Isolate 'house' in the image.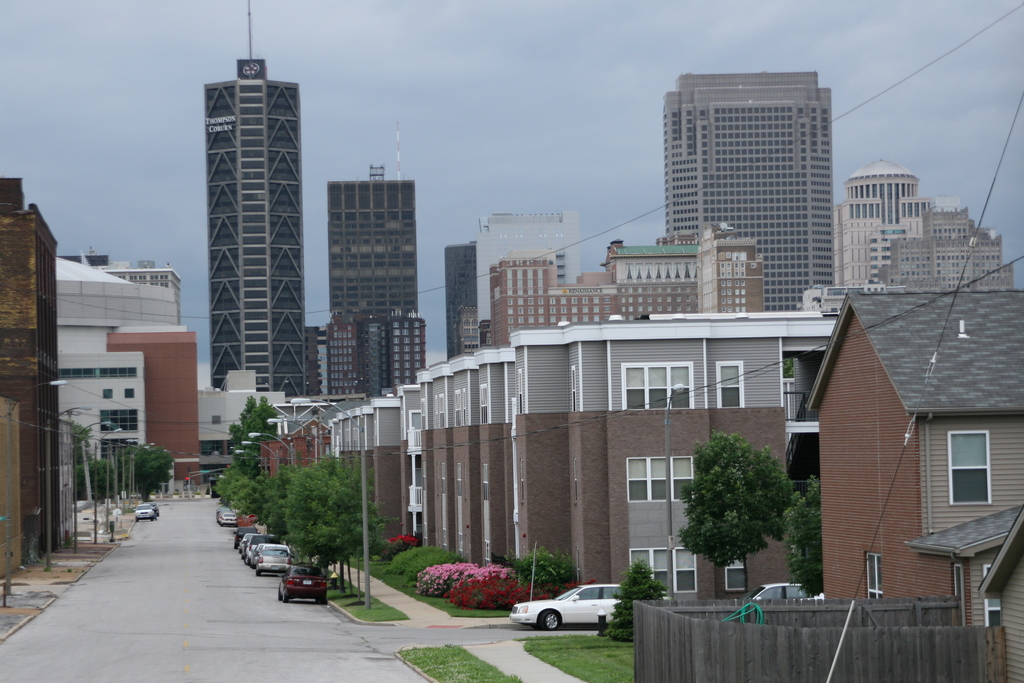
Isolated region: {"left": 199, "top": 361, "right": 285, "bottom": 460}.
